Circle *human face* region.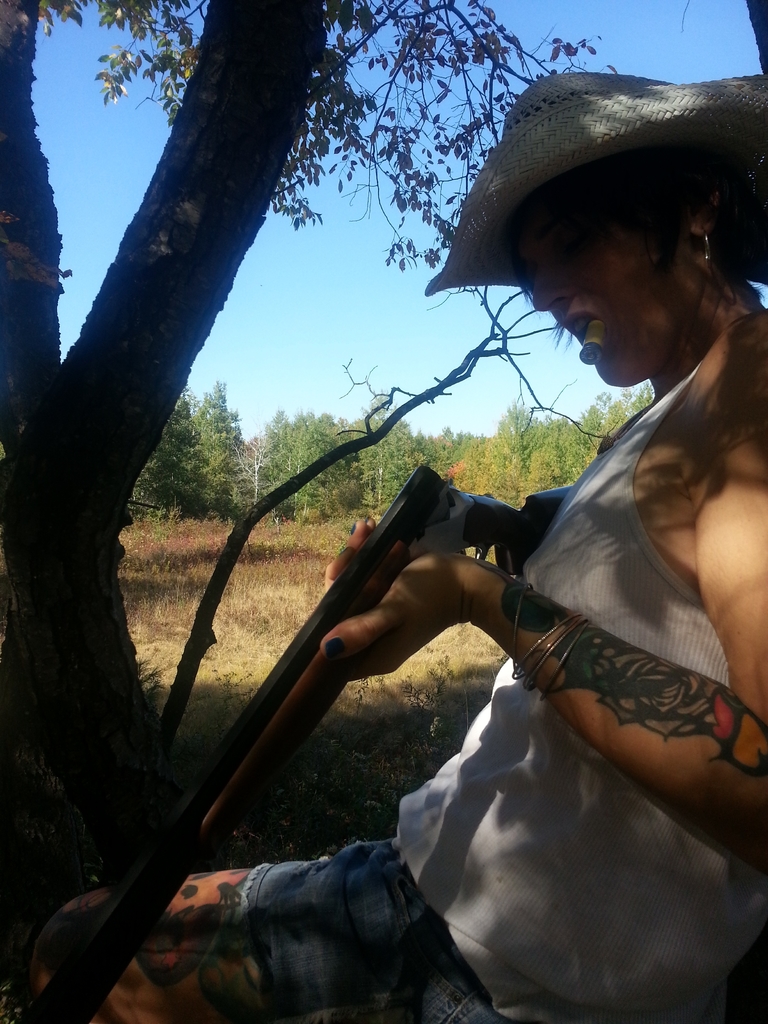
Region: <region>505, 202, 703, 390</region>.
